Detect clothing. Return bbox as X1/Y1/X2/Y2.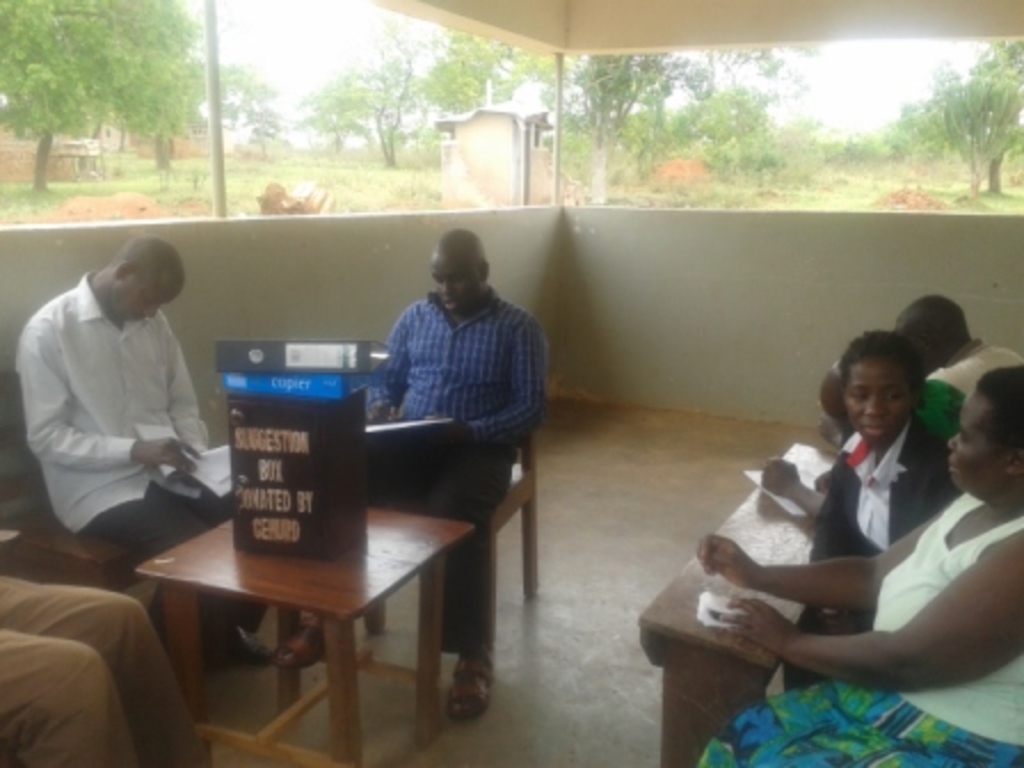
0/567/199/766.
